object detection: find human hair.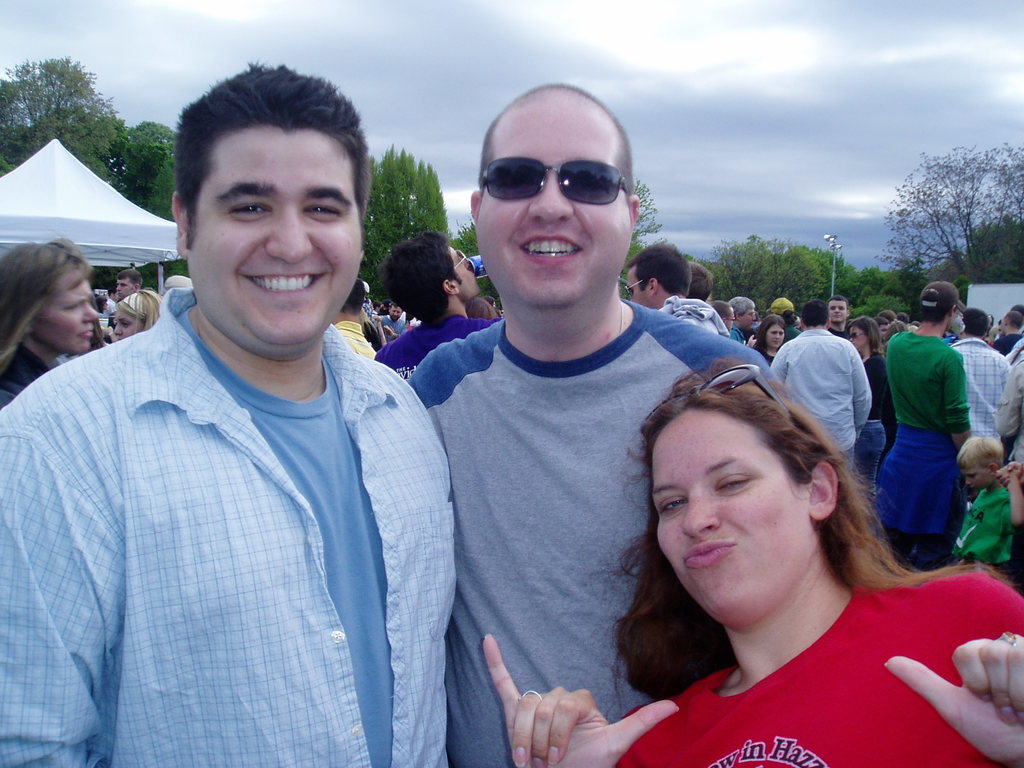
(158, 70, 365, 277).
